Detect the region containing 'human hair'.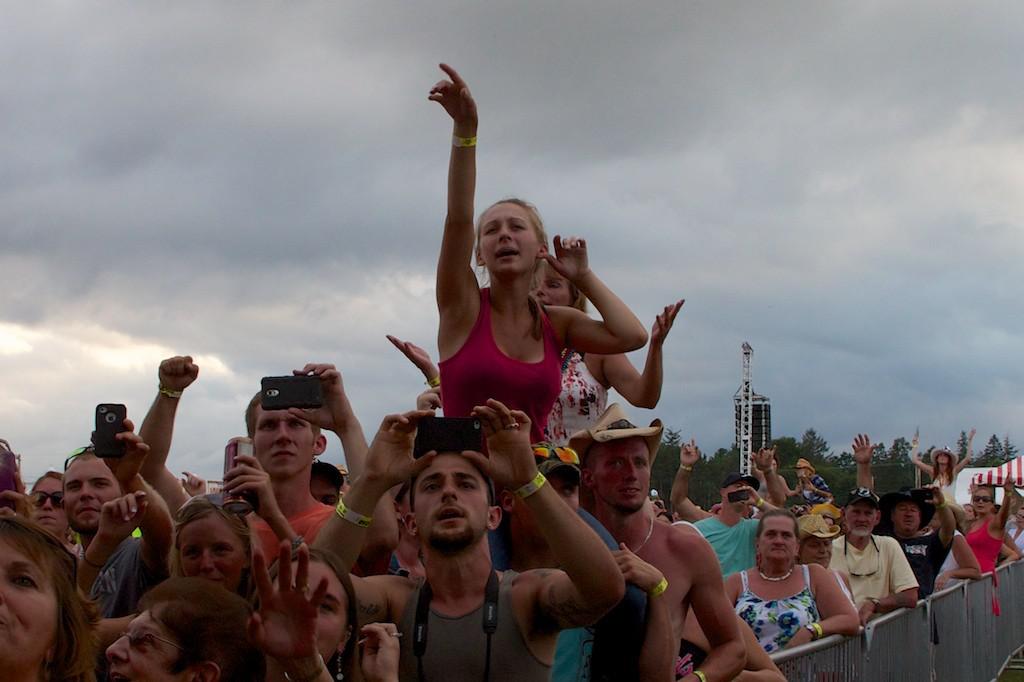
<box>930,459,941,481</box>.
